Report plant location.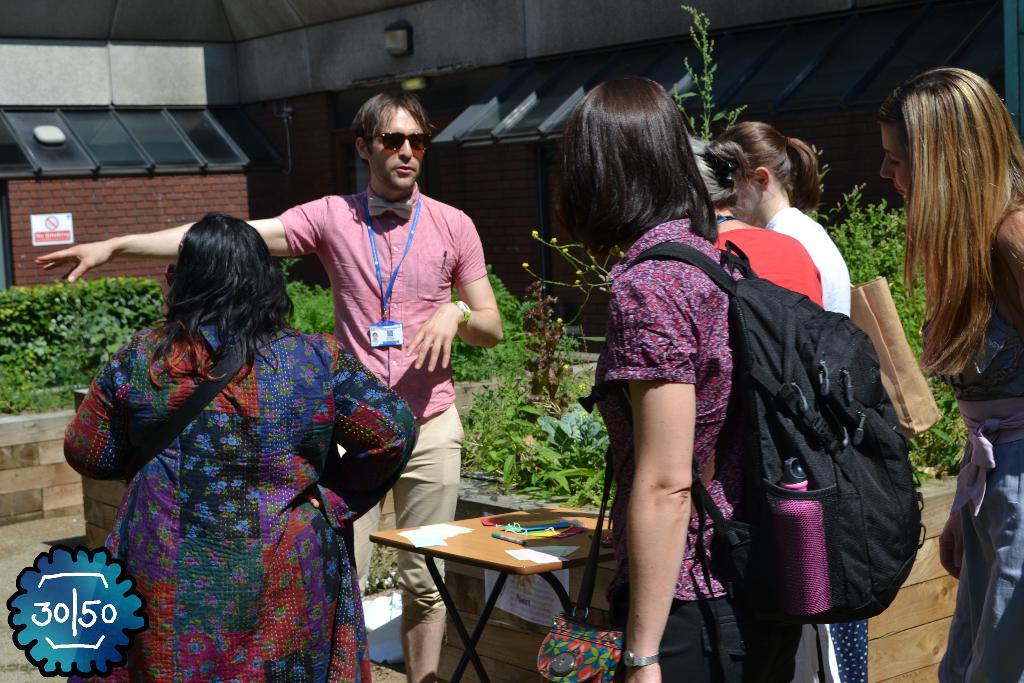
Report: l=457, t=259, r=542, b=386.
